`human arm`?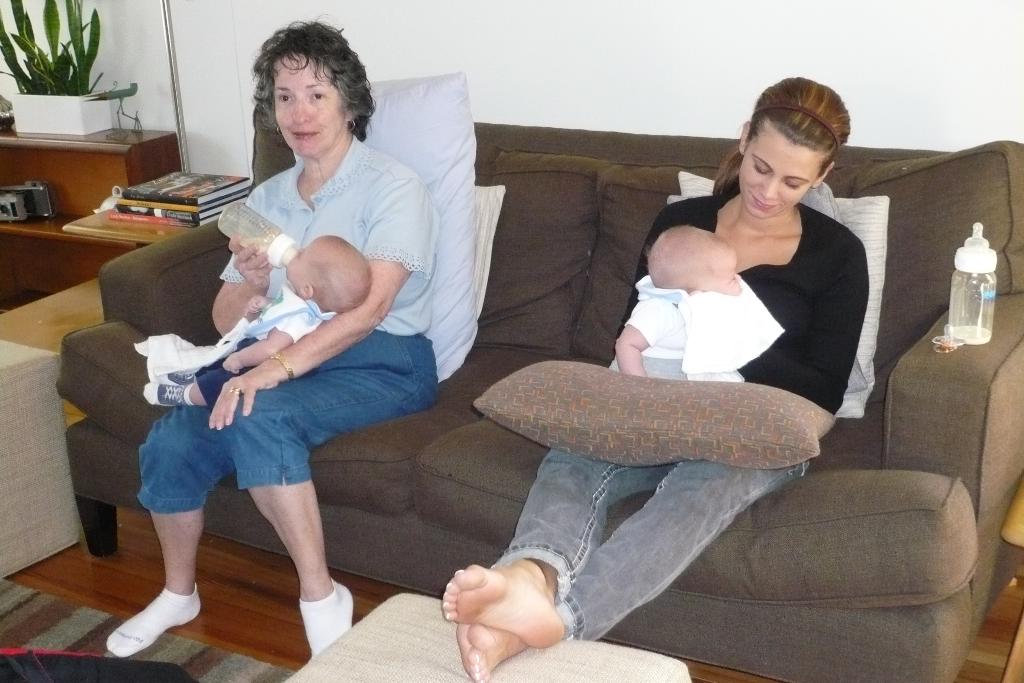
box=[218, 313, 309, 377]
